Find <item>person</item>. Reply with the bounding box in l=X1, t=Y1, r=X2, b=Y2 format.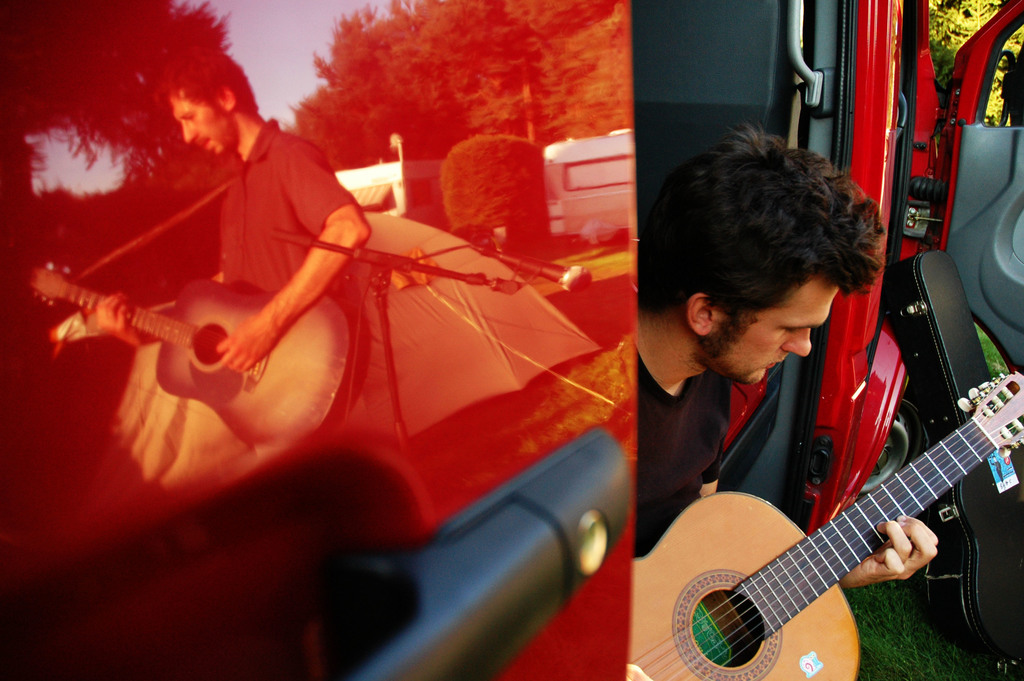
l=33, t=49, r=378, b=517.
